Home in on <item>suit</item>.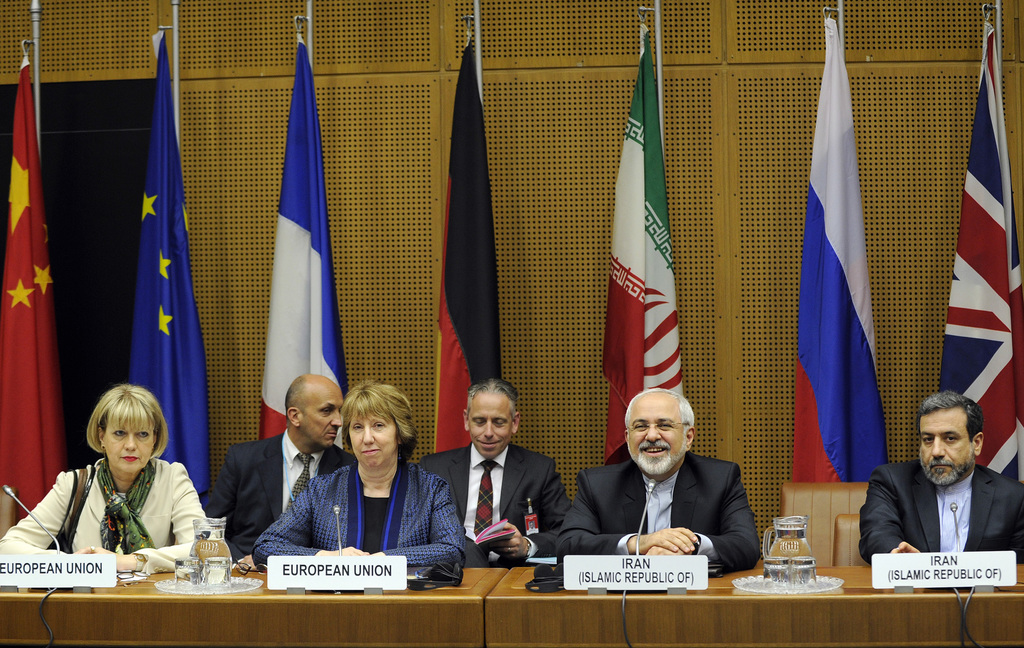
Homed in at {"x1": 859, "y1": 457, "x2": 1023, "y2": 562}.
